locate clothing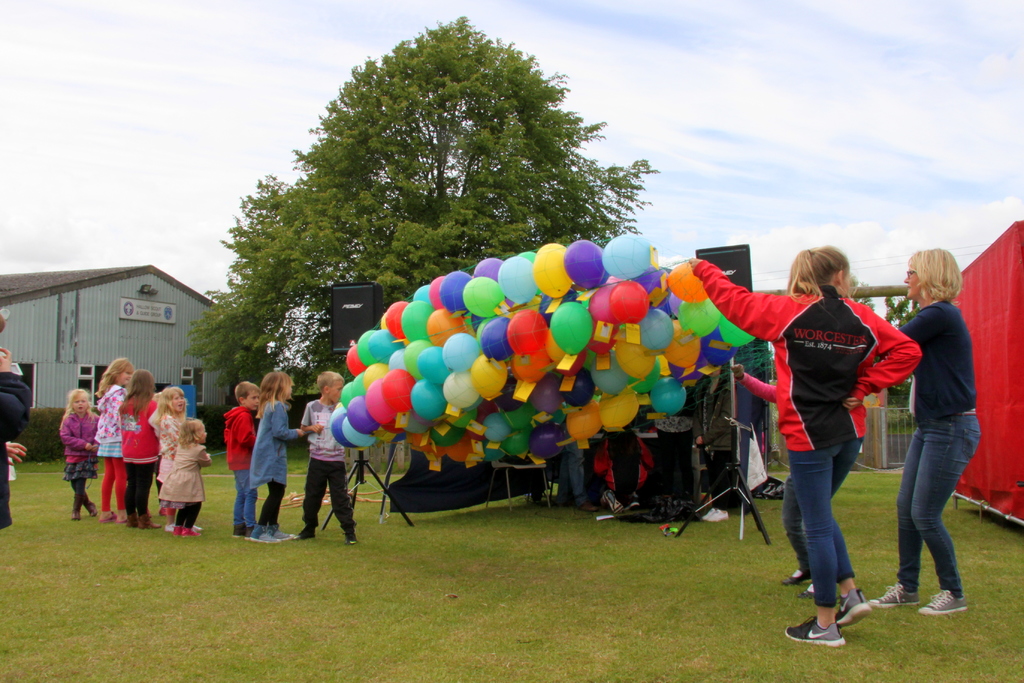
<region>101, 461, 125, 512</region>
